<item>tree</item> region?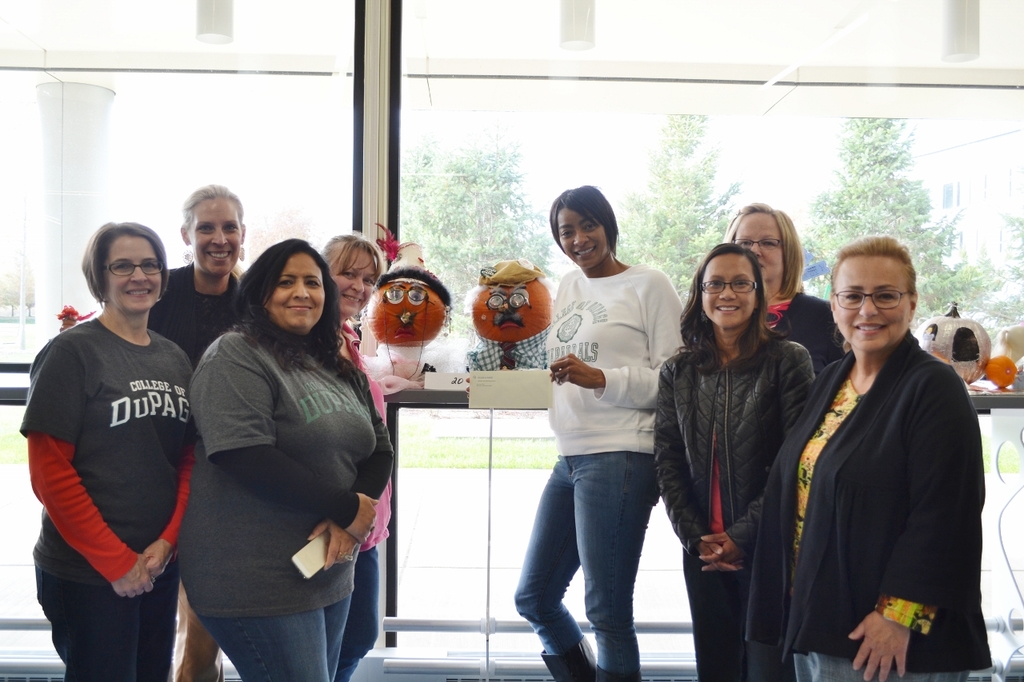
Rect(619, 117, 735, 304)
